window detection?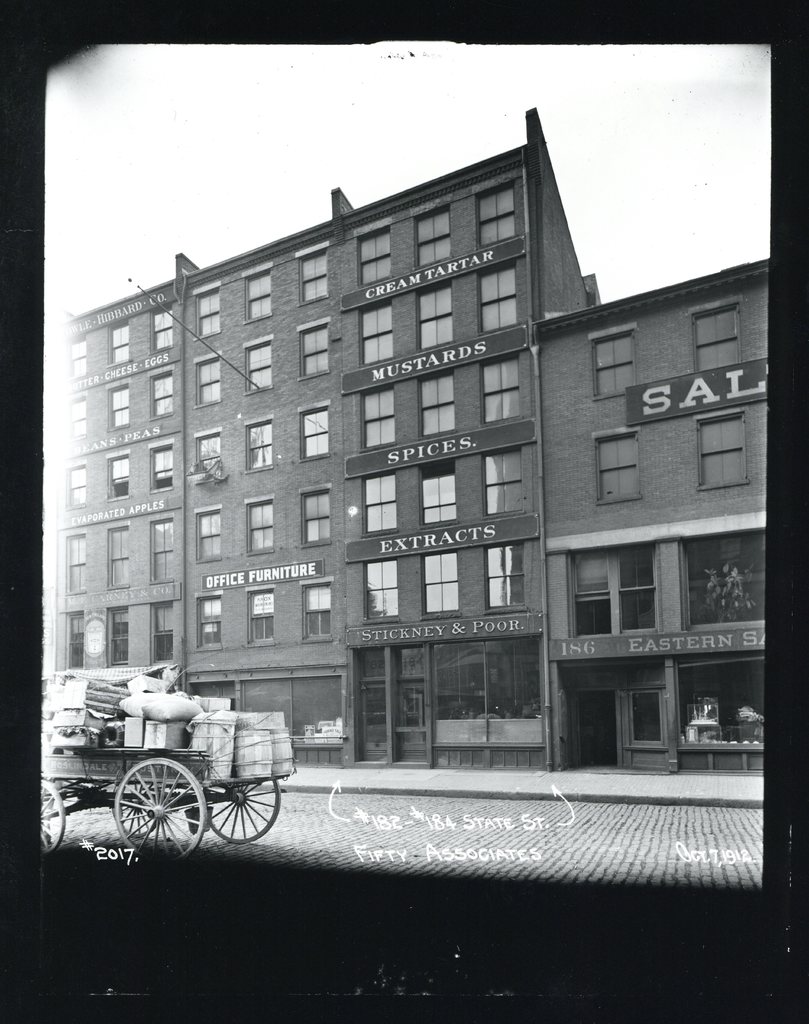
[304,570,342,639]
